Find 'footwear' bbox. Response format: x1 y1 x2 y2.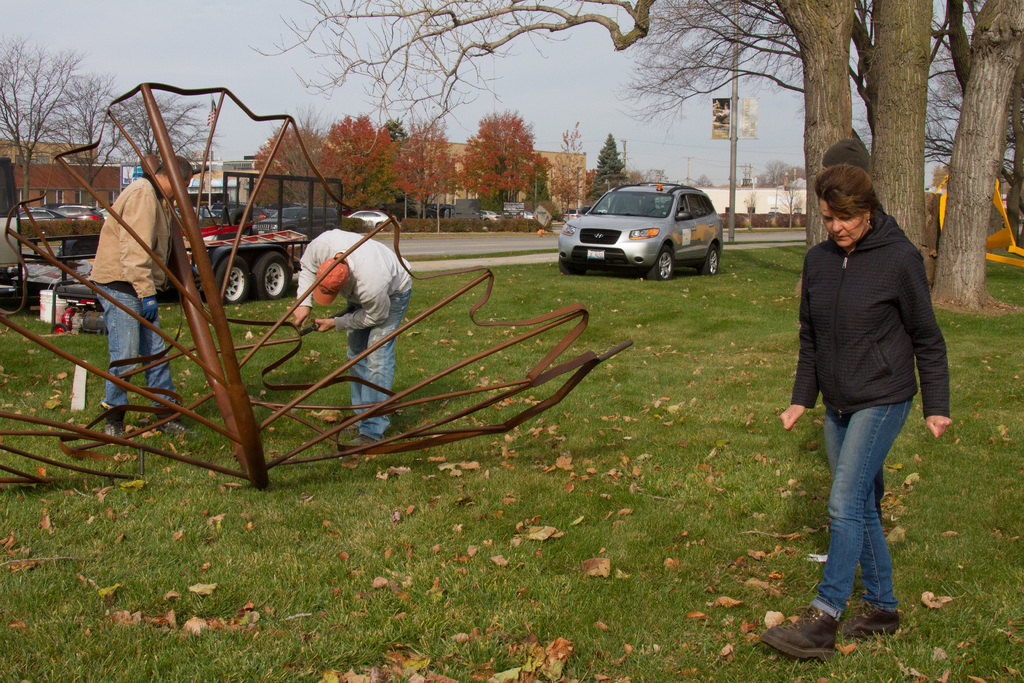
755 599 845 661.
